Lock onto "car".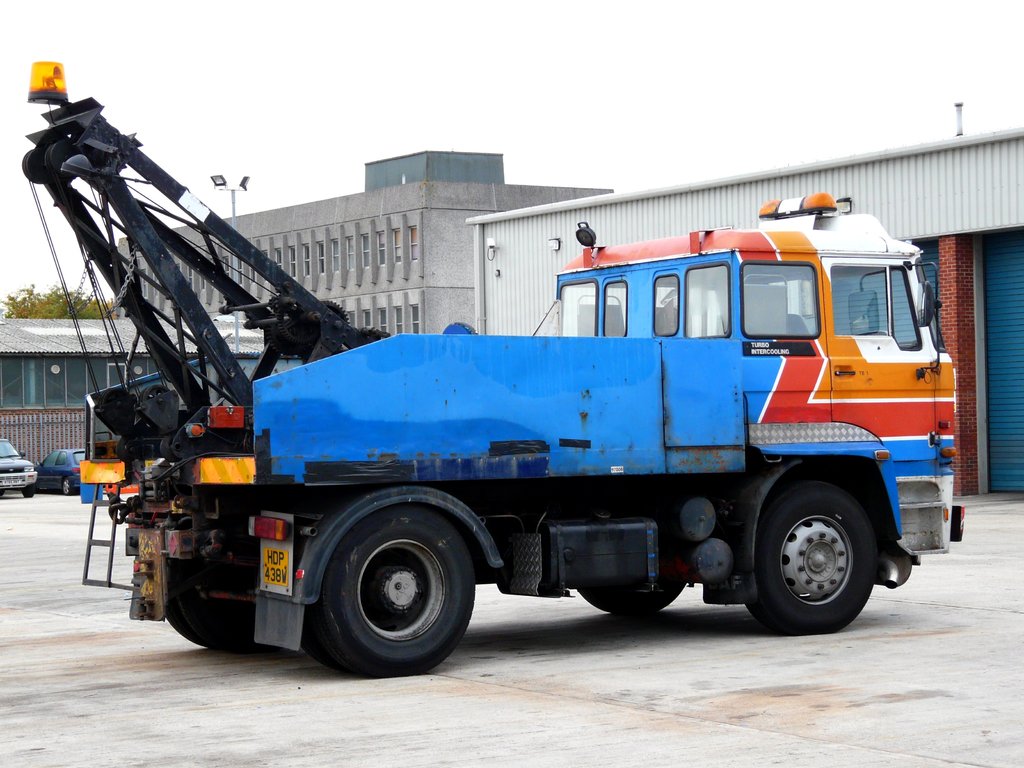
Locked: bbox=[35, 449, 83, 493].
